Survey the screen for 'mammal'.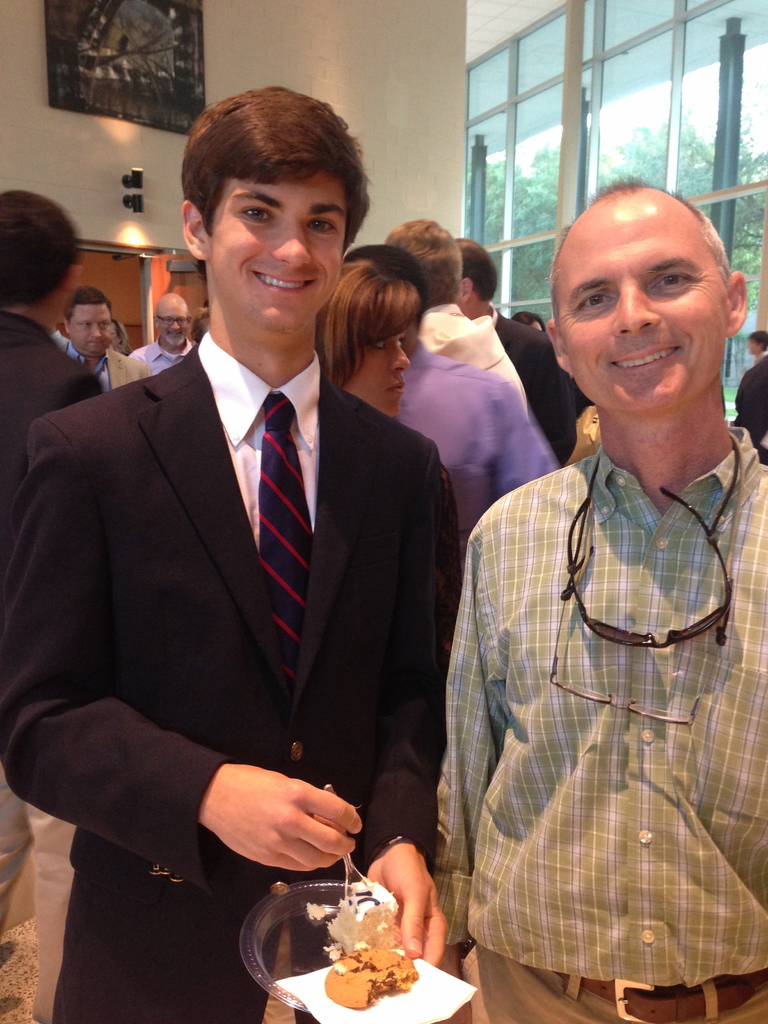
Survey found: (0,86,454,1023).
